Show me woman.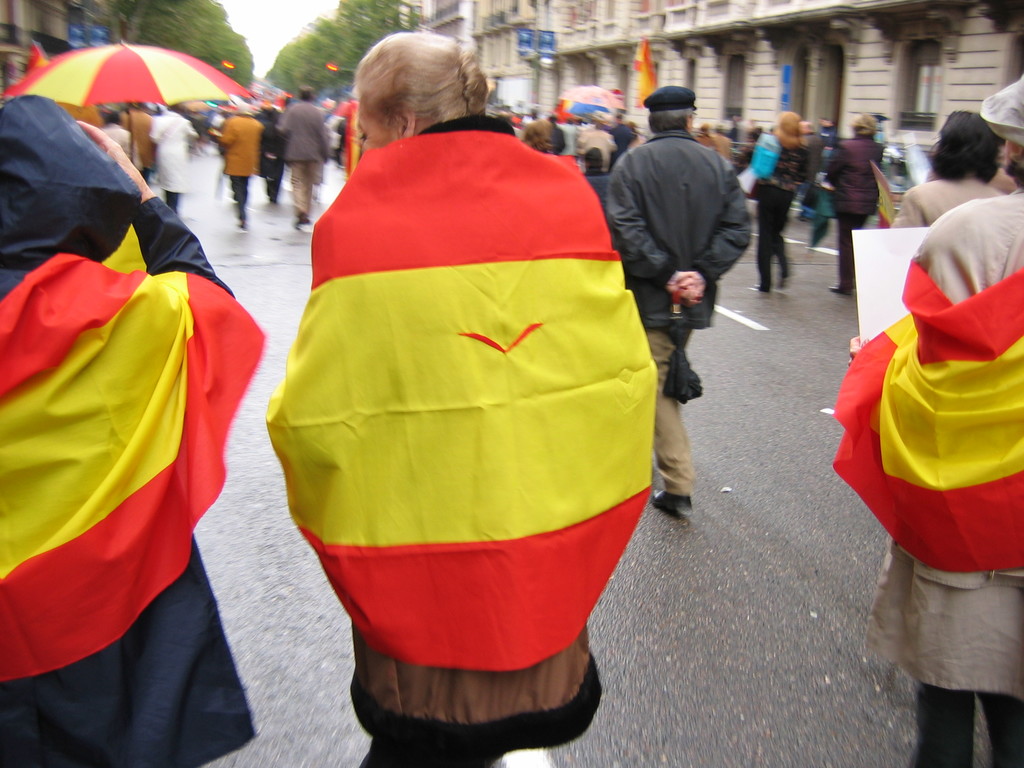
woman is here: {"x1": 890, "y1": 113, "x2": 1012, "y2": 229}.
